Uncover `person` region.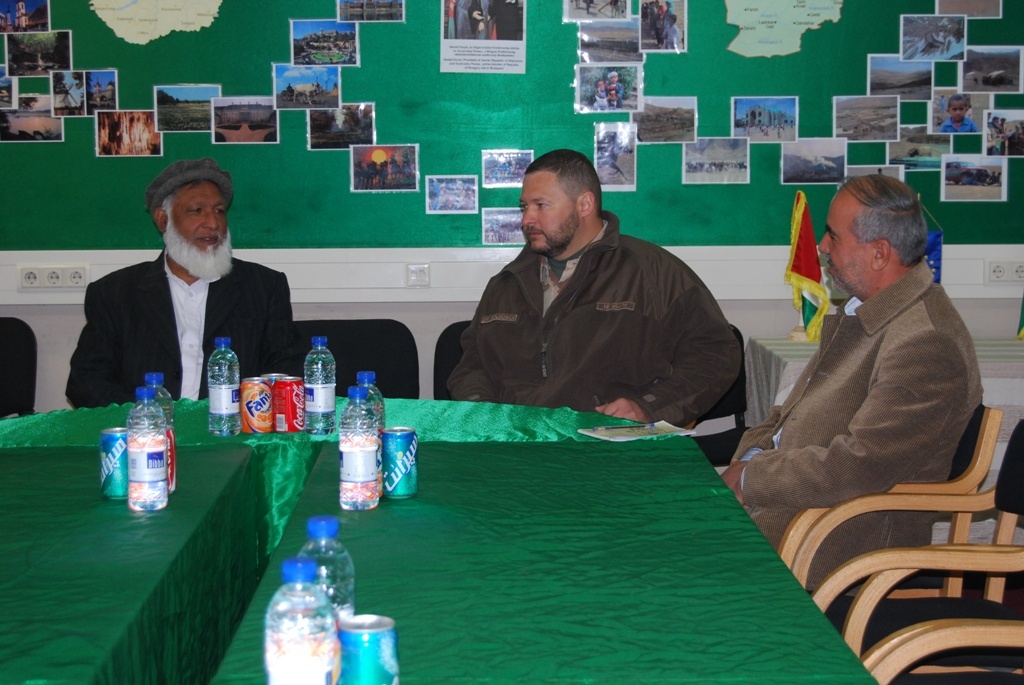
Uncovered: {"left": 651, "top": 2, "right": 678, "bottom": 50}.
